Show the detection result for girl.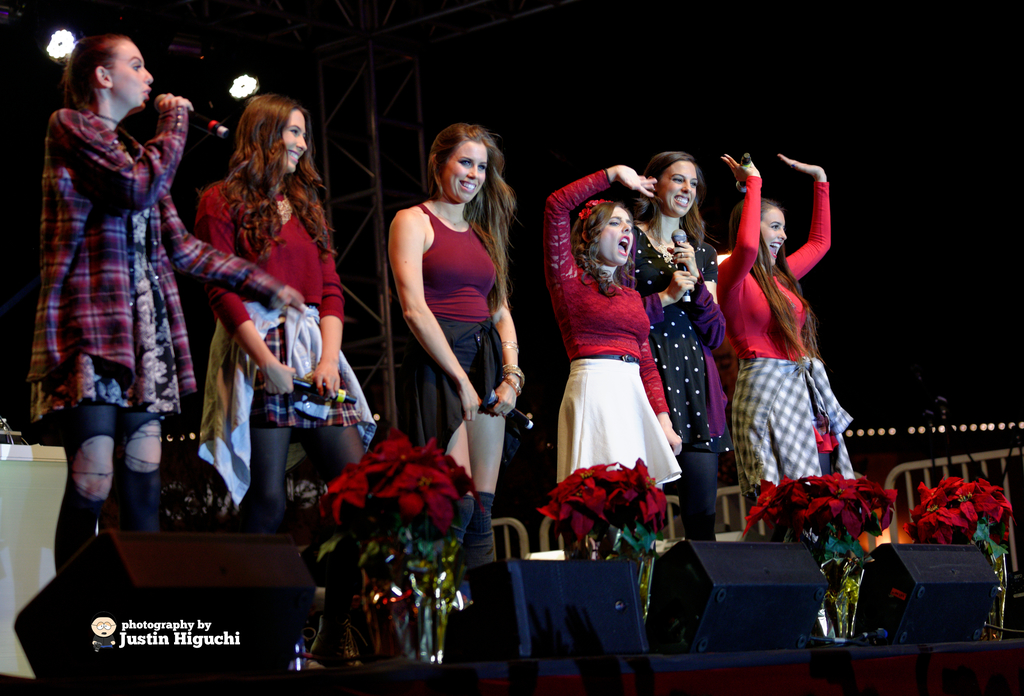
718,157,852,505.
